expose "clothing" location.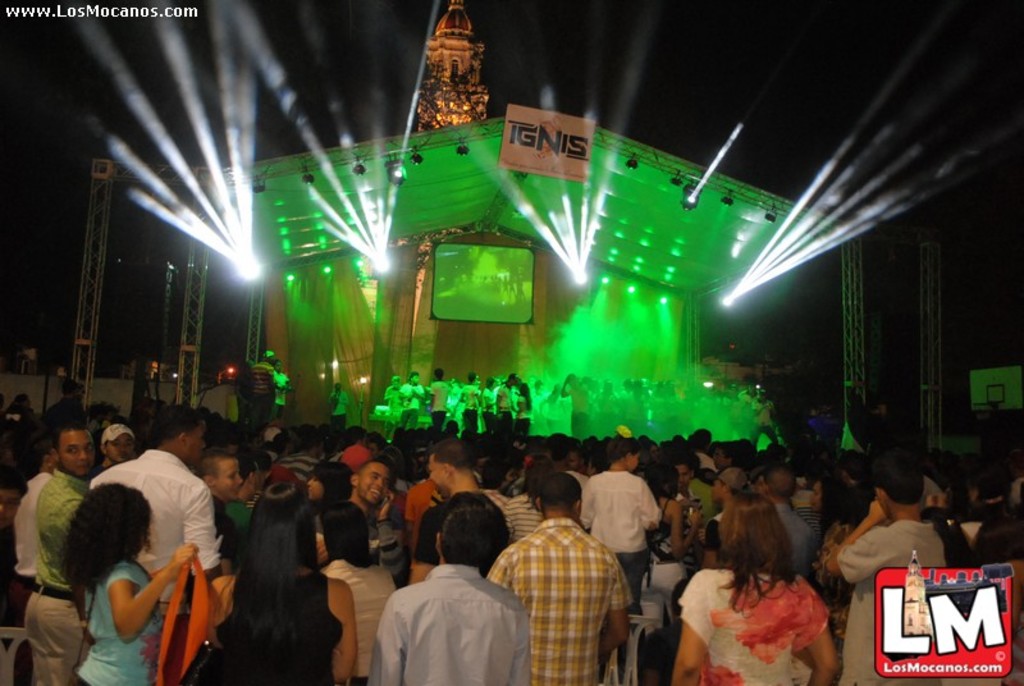
Exposed at 76, 546, 163, 685.
